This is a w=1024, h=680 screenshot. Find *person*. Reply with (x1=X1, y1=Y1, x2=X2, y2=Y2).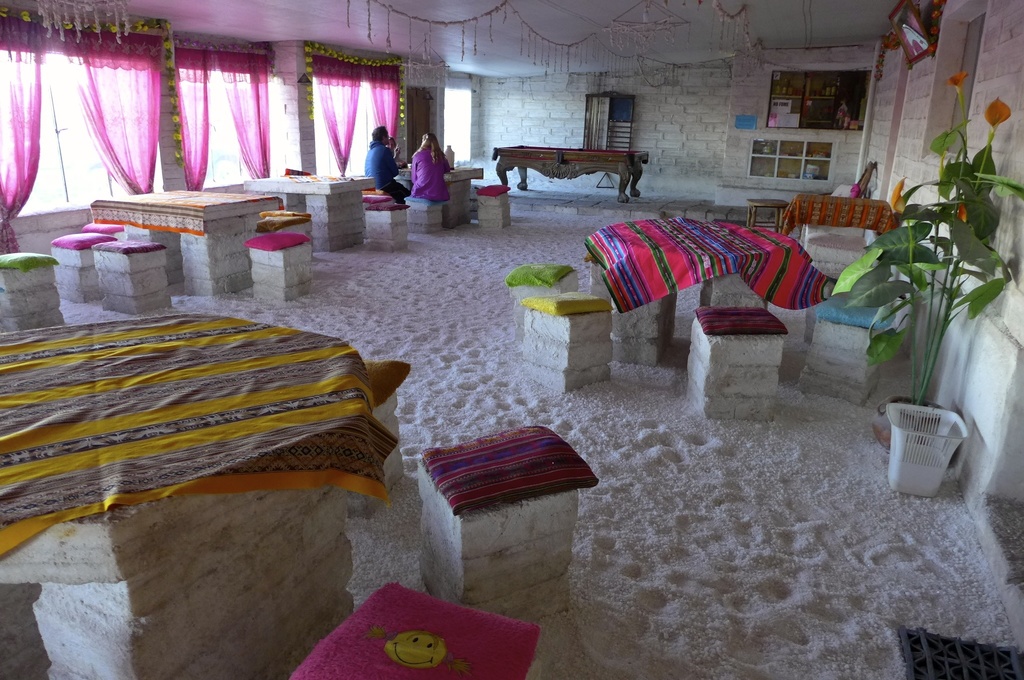
(x1=362, y1=123, x2=408, y2=204).
